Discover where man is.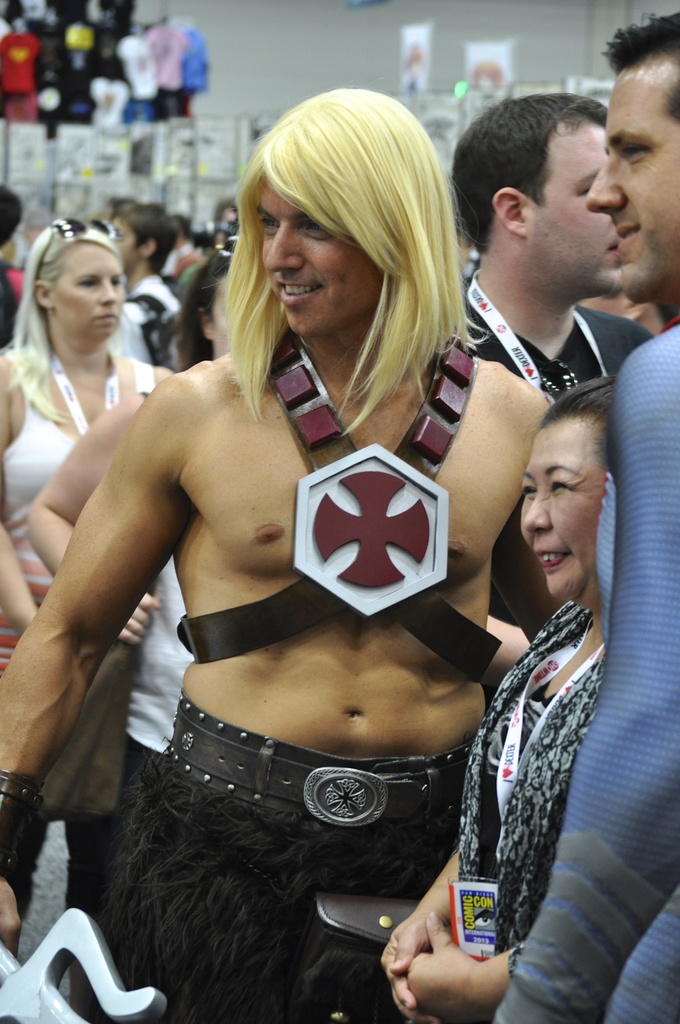
Discovered at (170, 198, 238, 300).
